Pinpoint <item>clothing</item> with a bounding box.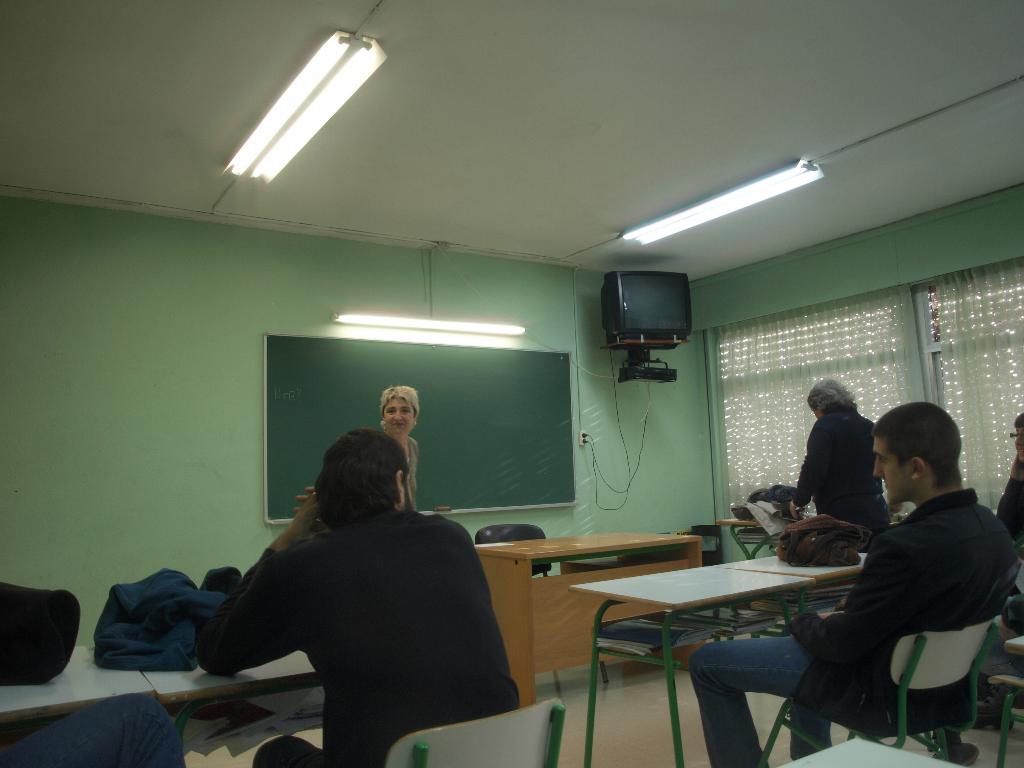
select_region(96, 569, 232, 671).
